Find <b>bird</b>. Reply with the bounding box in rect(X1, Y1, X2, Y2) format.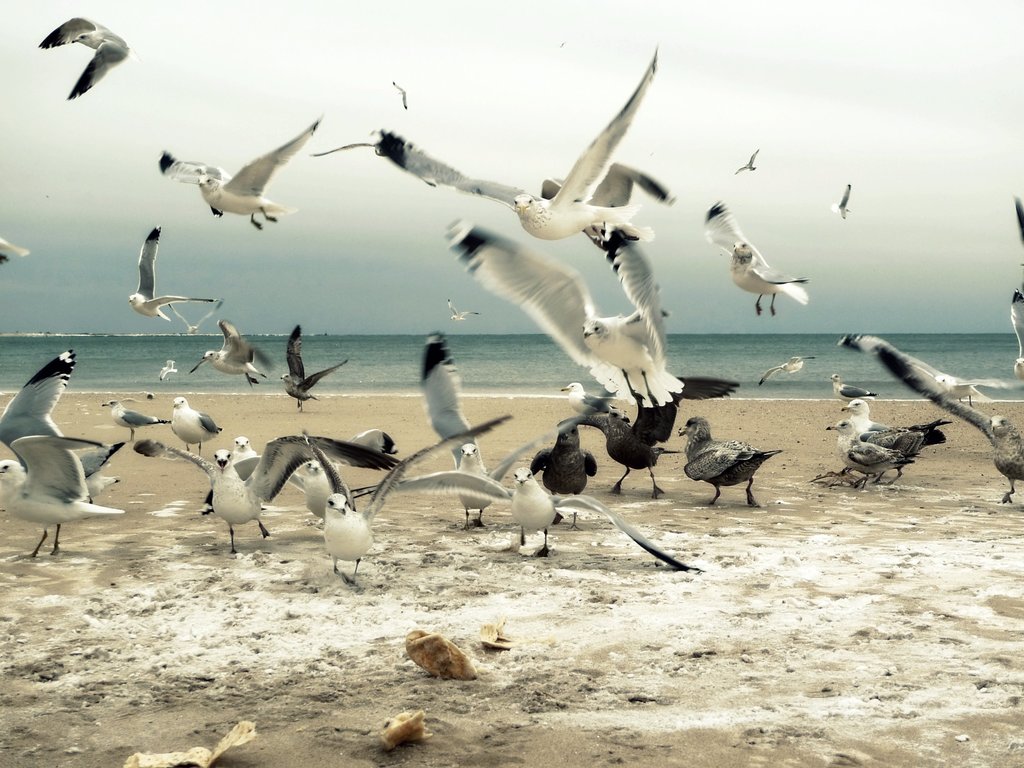
rect(305, 416, 513, 586).
